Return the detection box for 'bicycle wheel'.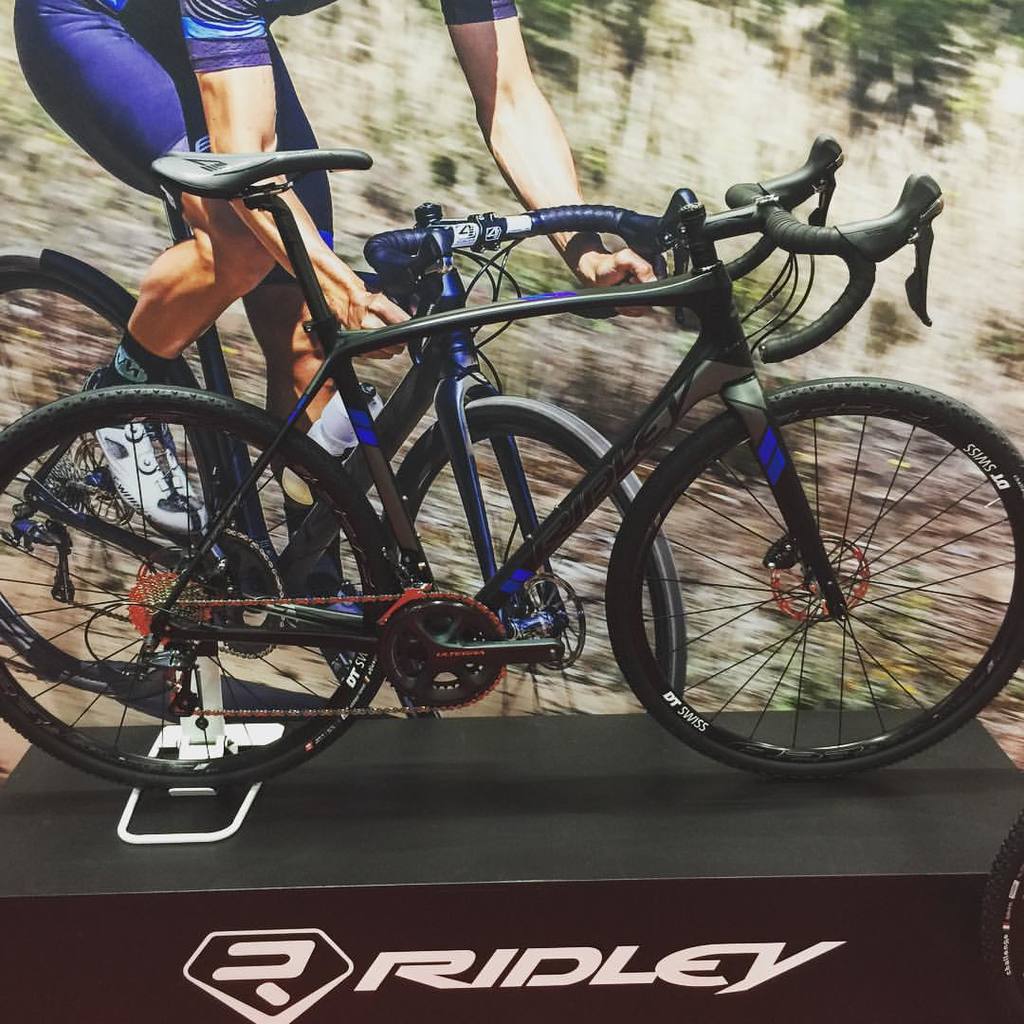
Rect(605, 379, 1023, 779).
